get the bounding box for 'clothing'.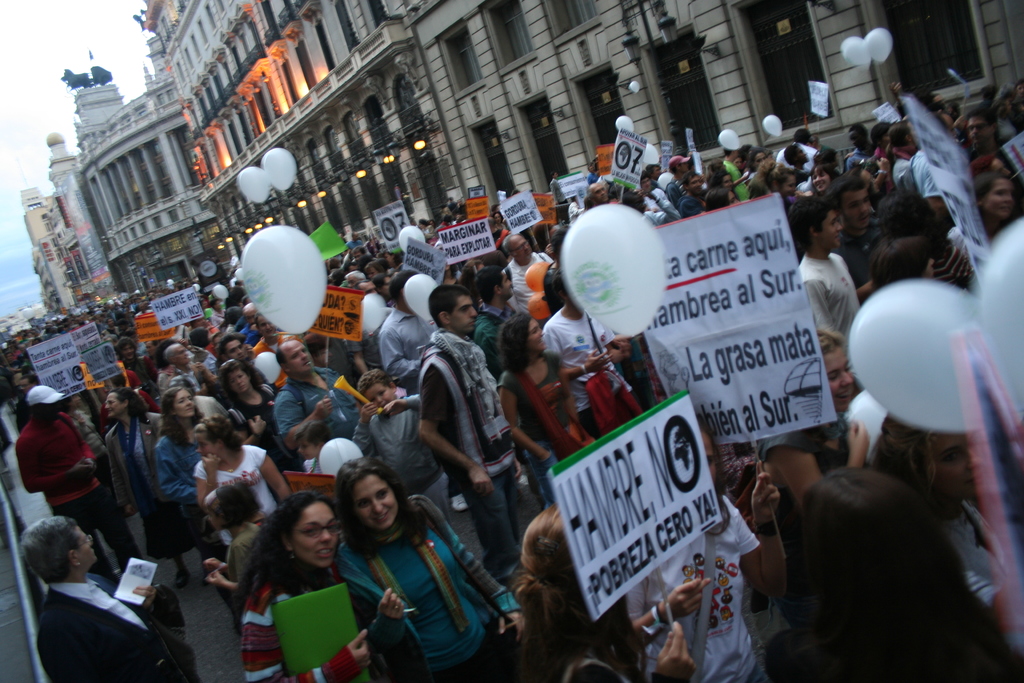
region(220, 543, 369, 671).
